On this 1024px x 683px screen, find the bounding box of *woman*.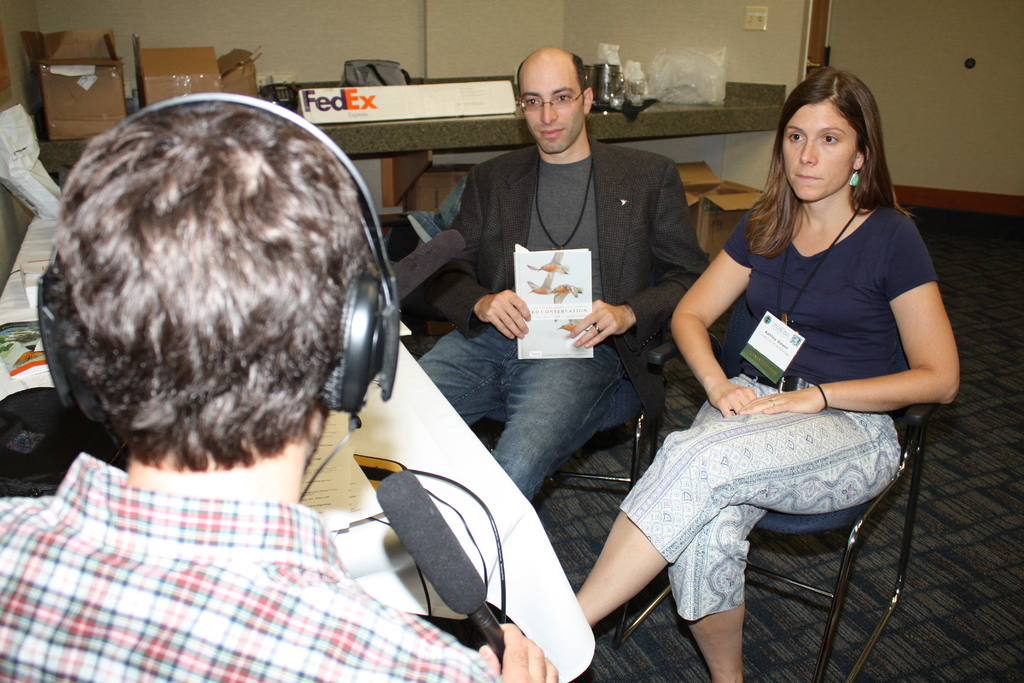
Bounding box: x1=595, y1=51, x2=933, y2=682.
